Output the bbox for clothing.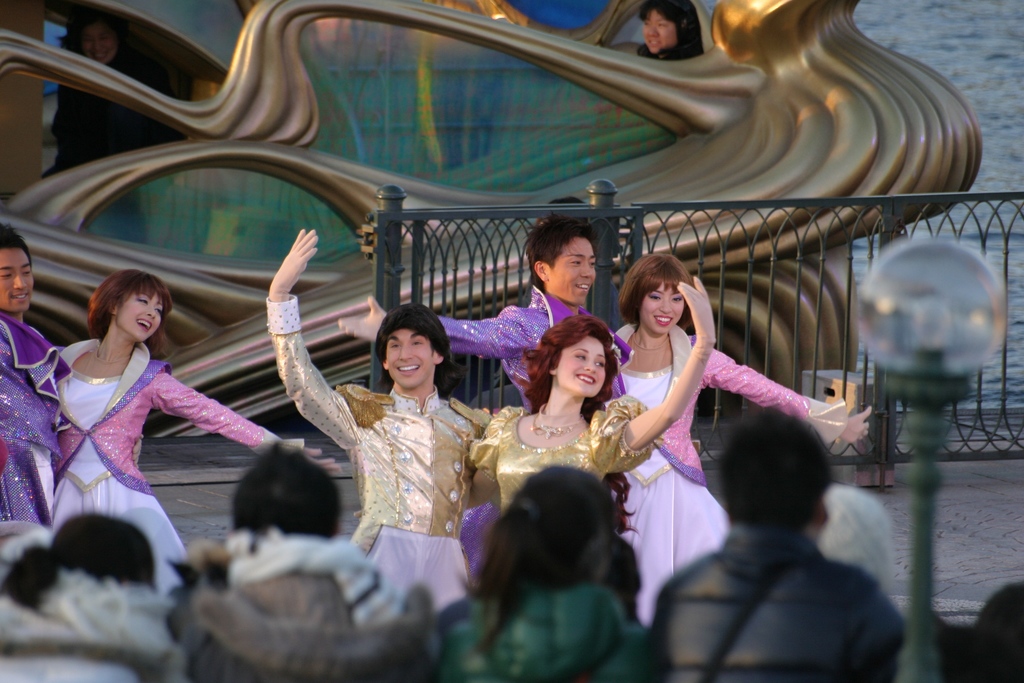
bbox=[465, 393, 660, 520].
